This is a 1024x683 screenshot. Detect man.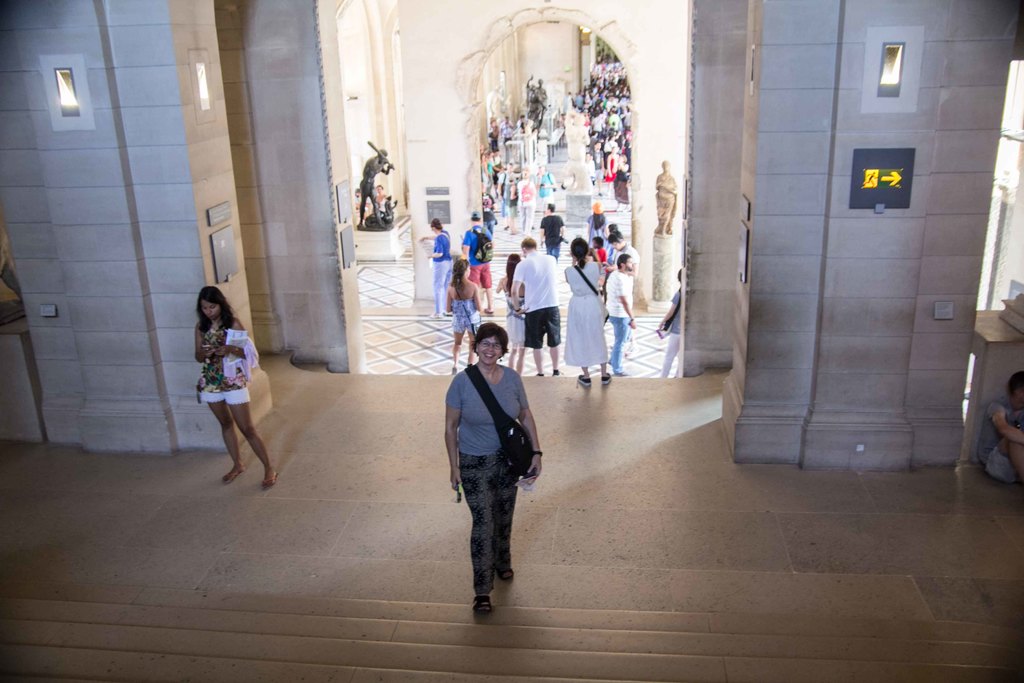
(517,172,535,234).
